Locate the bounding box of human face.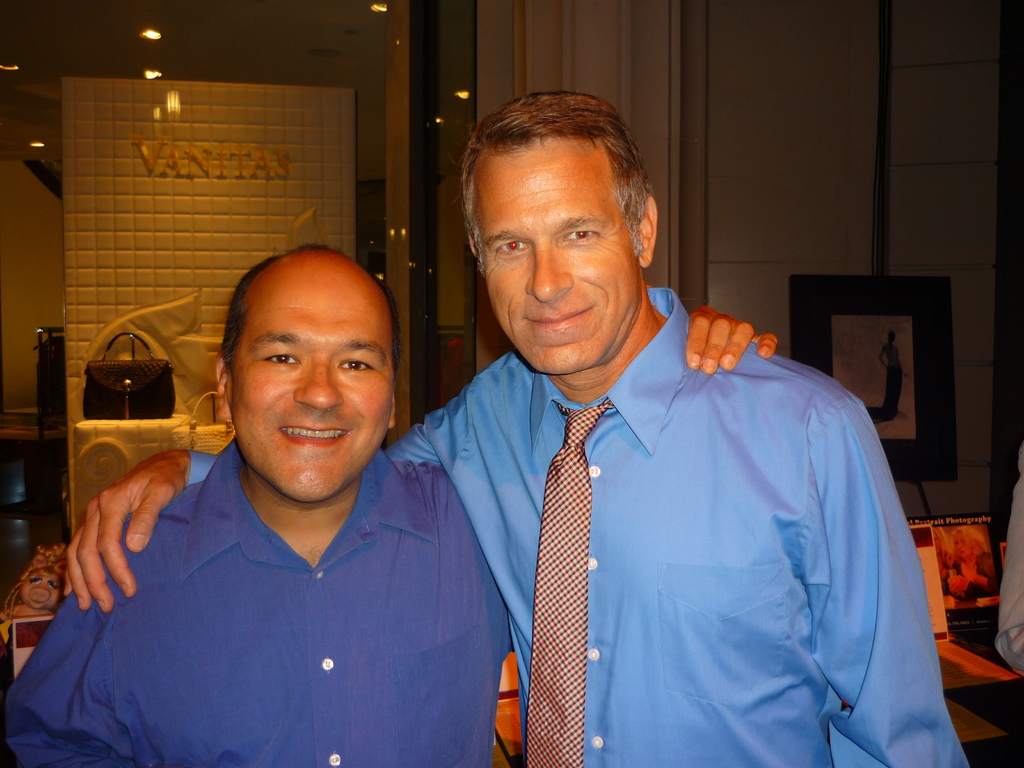
Bounding box: bbox=(237, 262, 381, 508).
